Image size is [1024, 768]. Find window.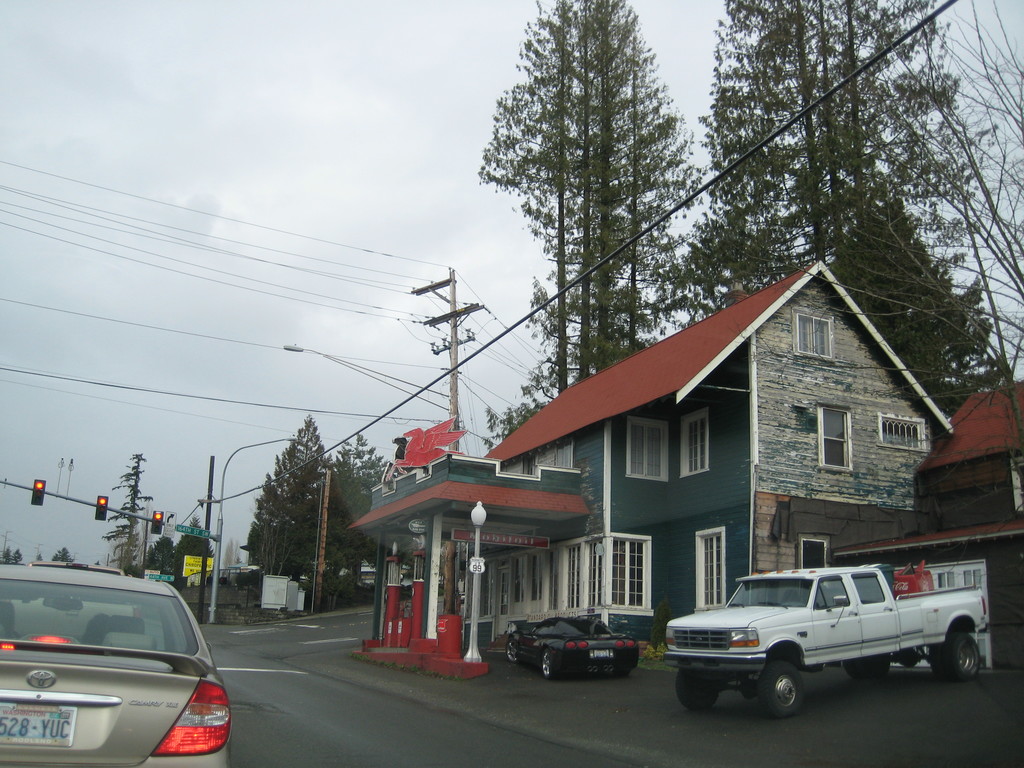
l=627, t=417, r=668, b=479.
